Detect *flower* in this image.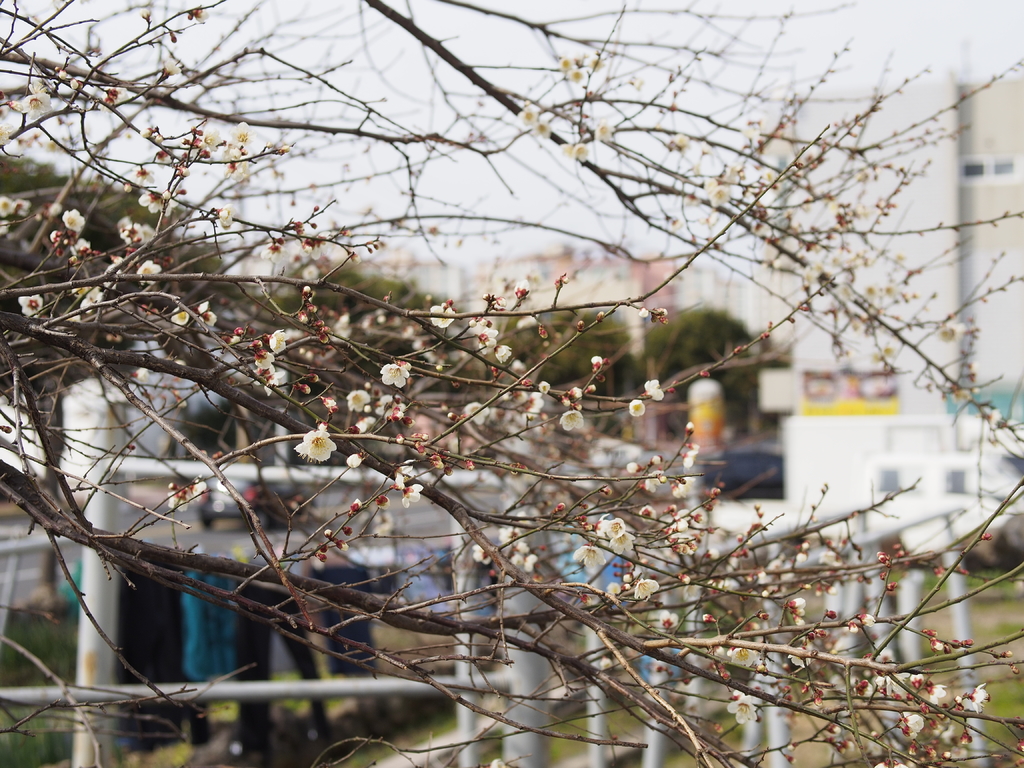
Detection: [858, 613, 877, 626].
